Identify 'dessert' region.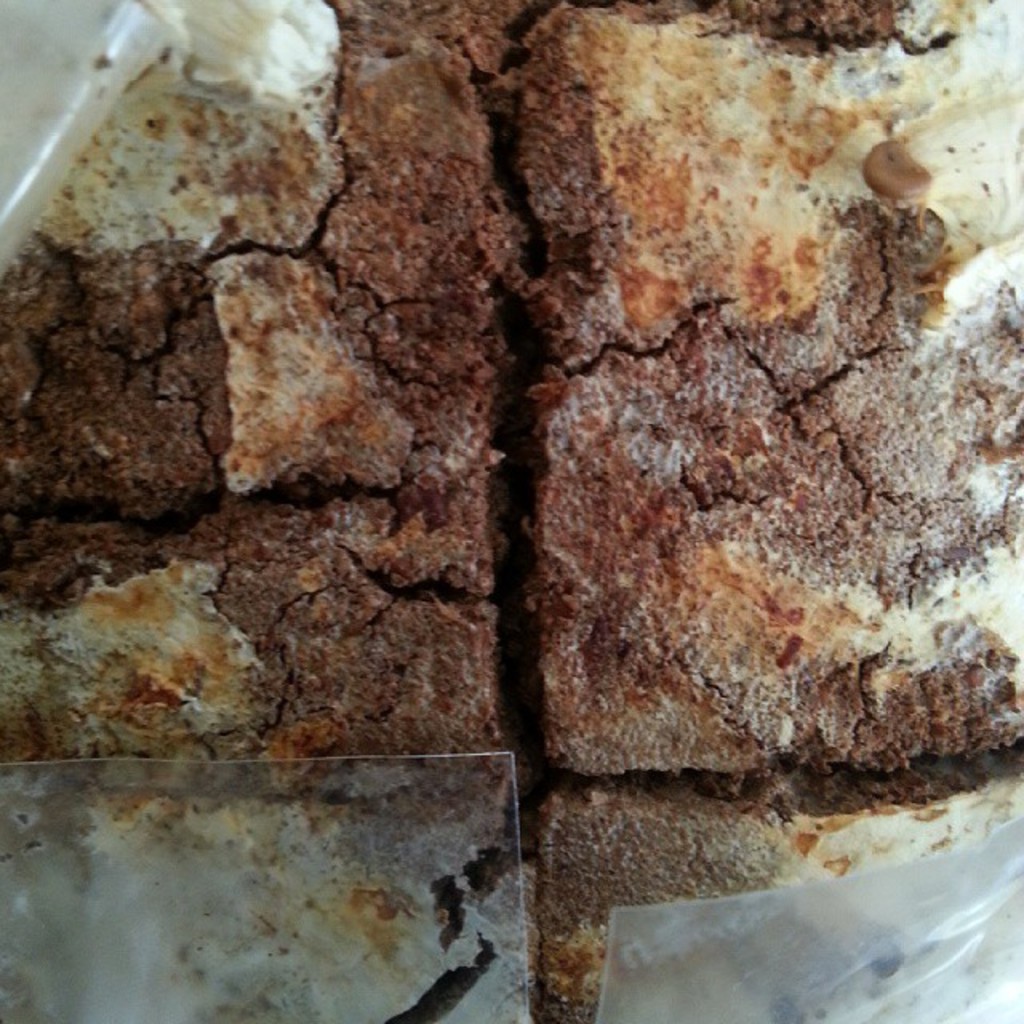
Region: BBox(144, 40, 1021, 910).
